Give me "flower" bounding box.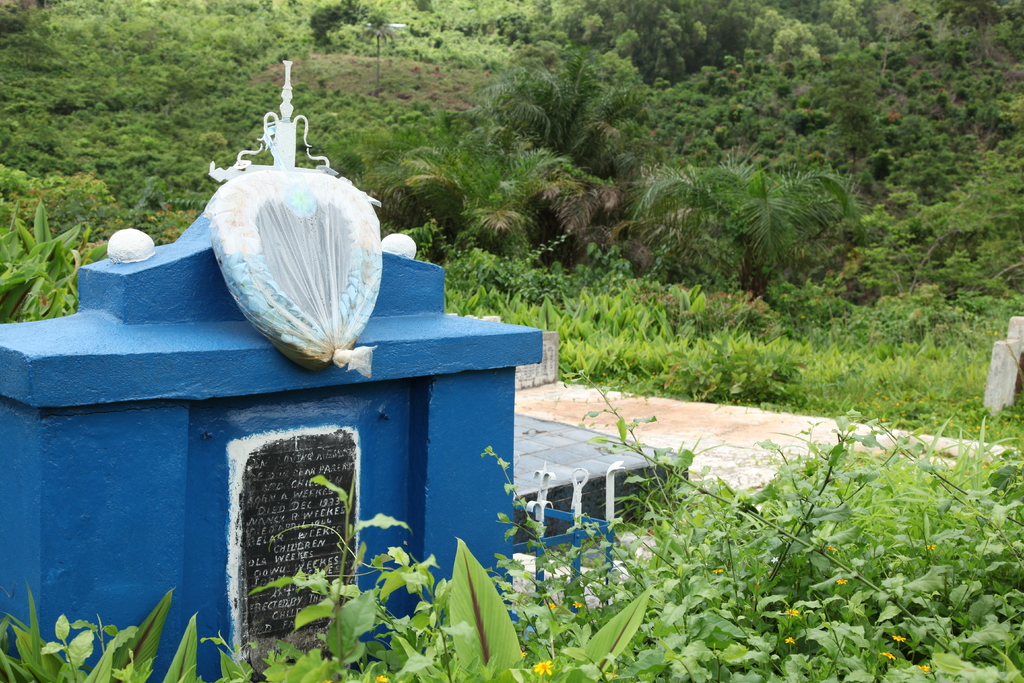
(x1=716, y1=568, x2=724, y2=575).
